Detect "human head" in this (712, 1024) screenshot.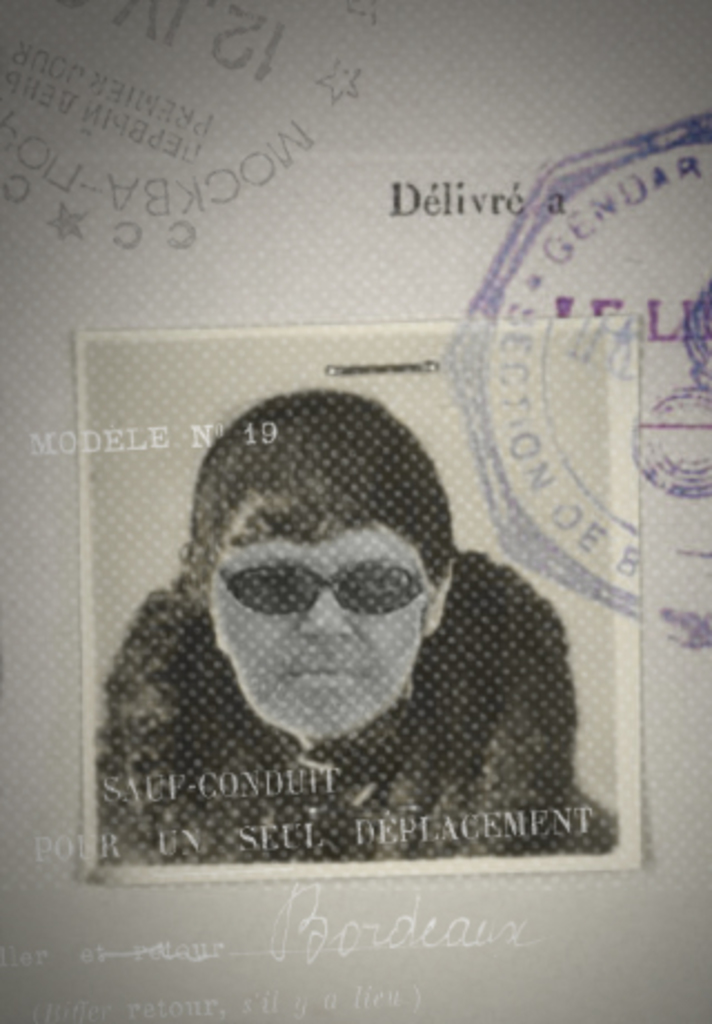
Detection: bbox(151, 390, 474, 741).
